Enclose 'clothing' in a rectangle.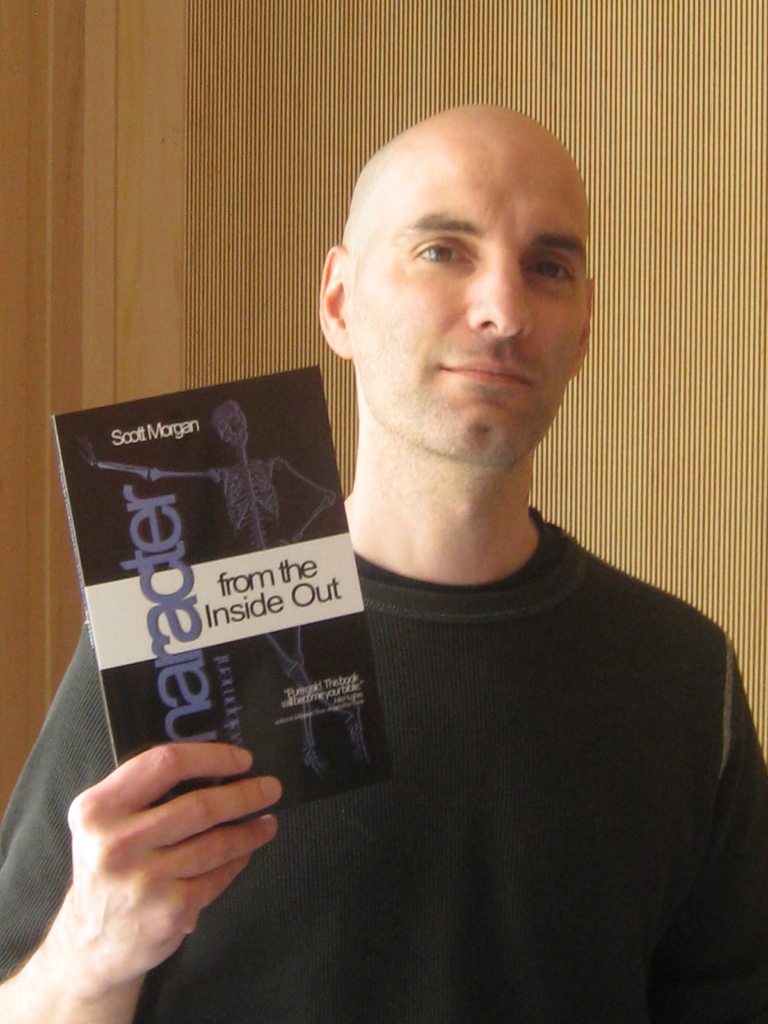
[left=0, top=508, right=767, bottom=1023].
